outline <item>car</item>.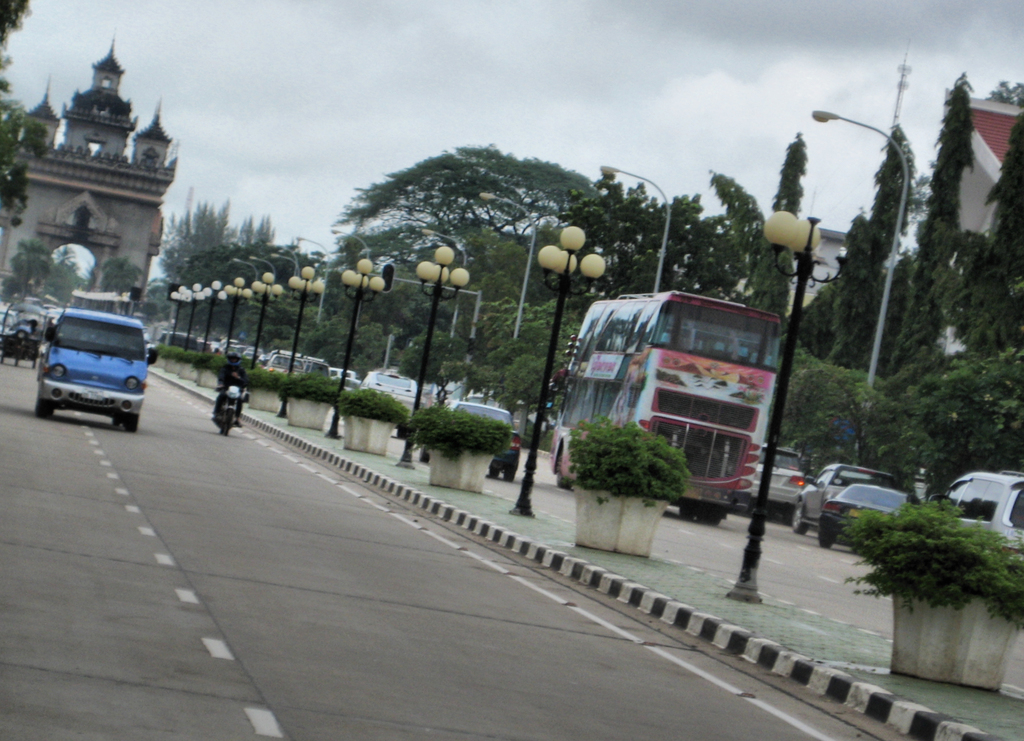
Outline: 794:463:894:533.
